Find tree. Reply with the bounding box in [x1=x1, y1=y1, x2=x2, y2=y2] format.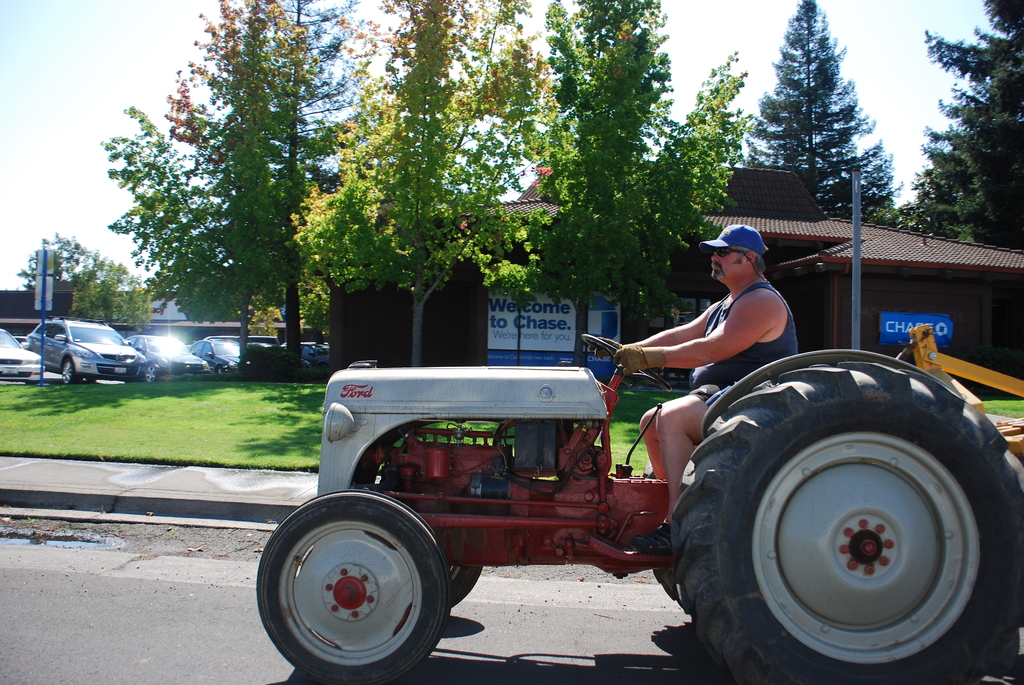
[x1=764, y1=15, x2=886, y2=209].
